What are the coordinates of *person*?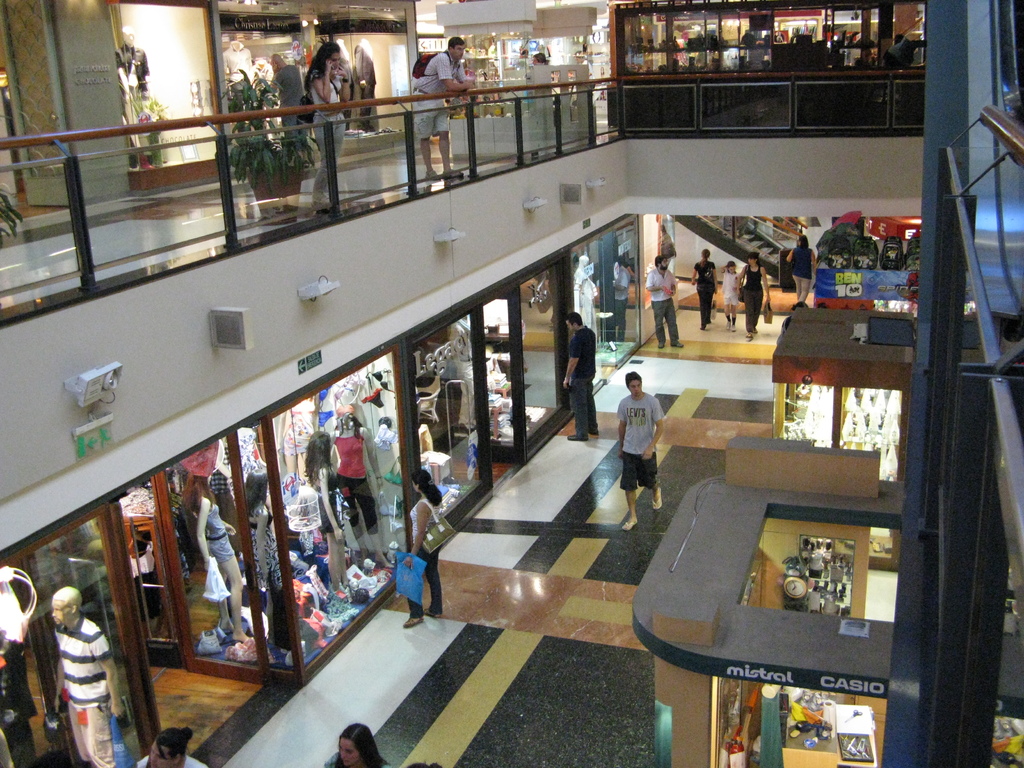
x1=397, y1=465, x2=460, y2=625.
